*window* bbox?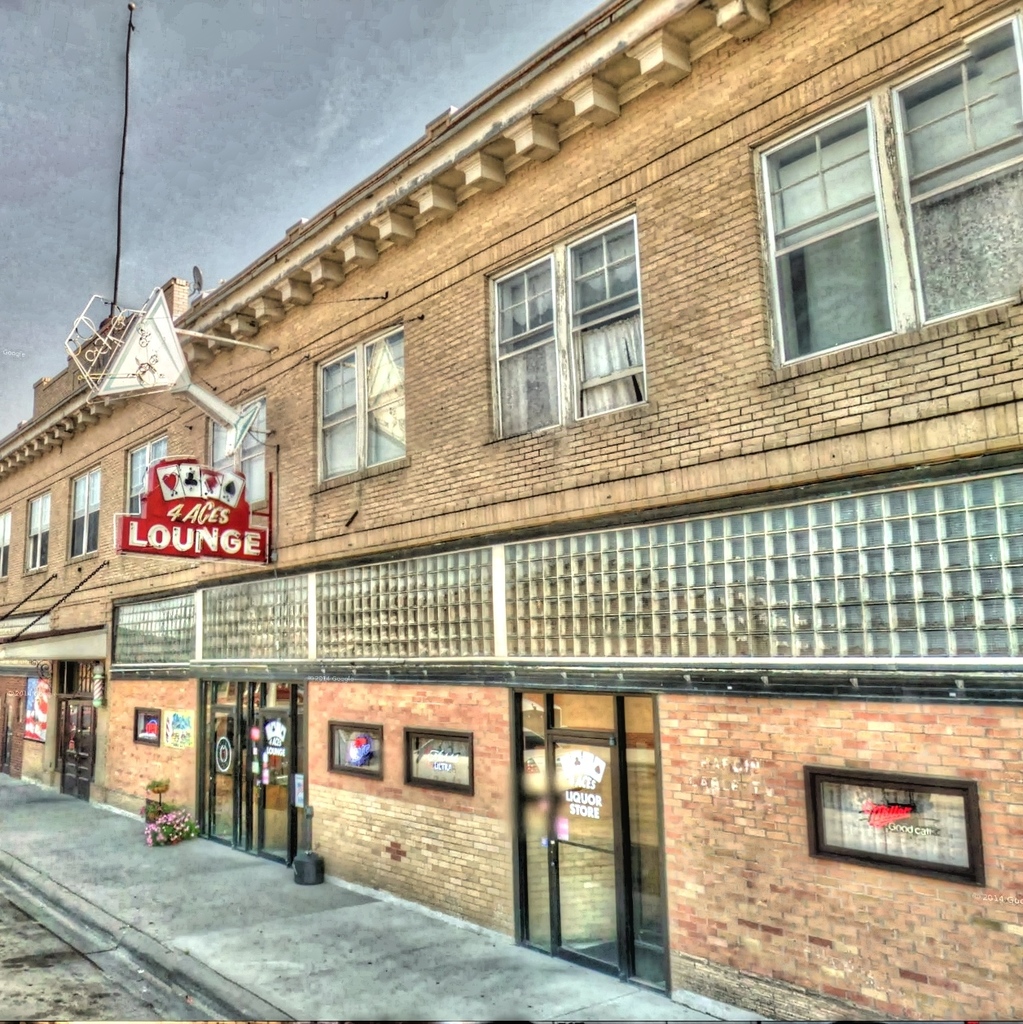
box(22, 487, 52, 577)
